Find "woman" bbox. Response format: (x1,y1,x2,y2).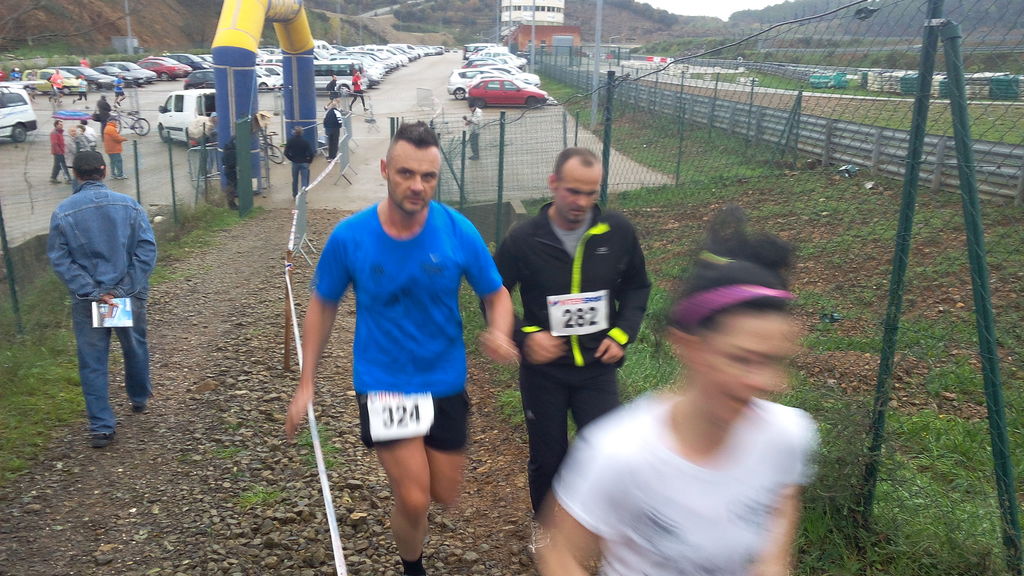
(70,74,95,108).
